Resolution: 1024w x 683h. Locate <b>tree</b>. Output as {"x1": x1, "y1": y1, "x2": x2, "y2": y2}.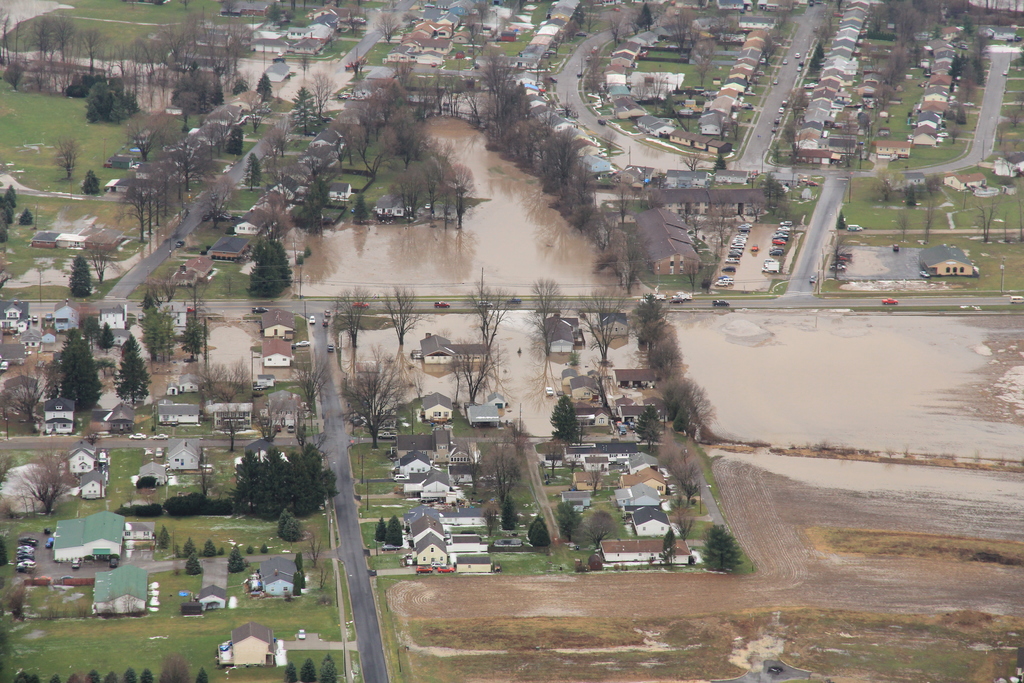
{"x1": 710, "y1": 9, "x2": 742, "y2": 51}.
